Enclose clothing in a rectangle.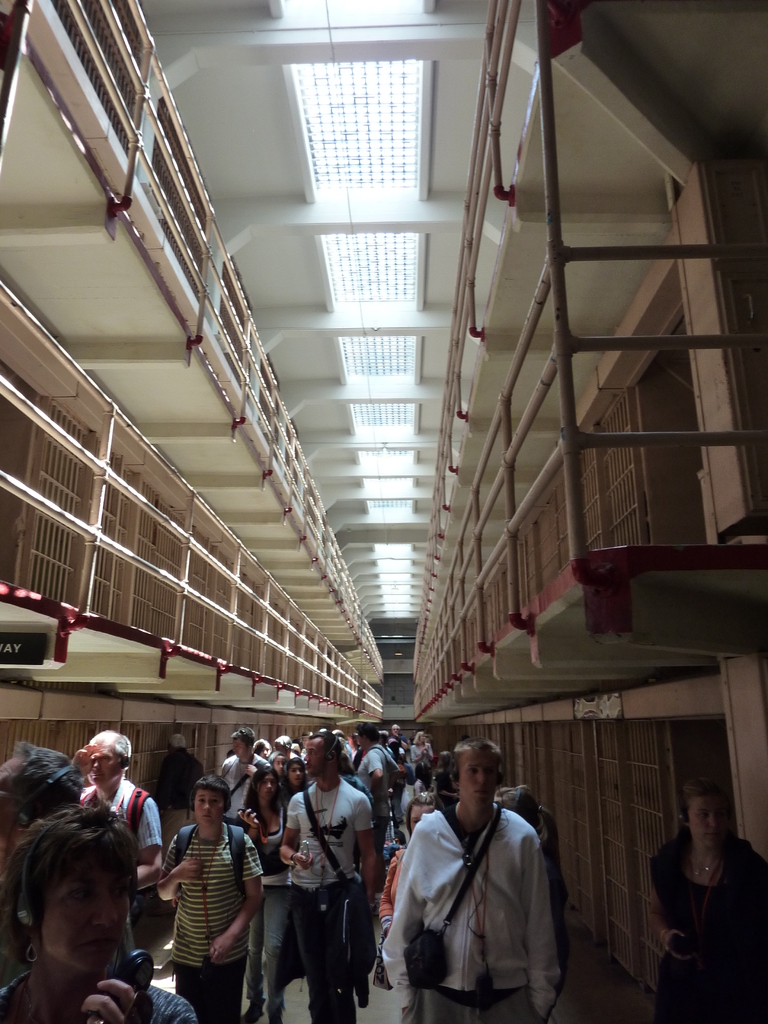
[left=367, top=758, right=588, bottom=1019].
